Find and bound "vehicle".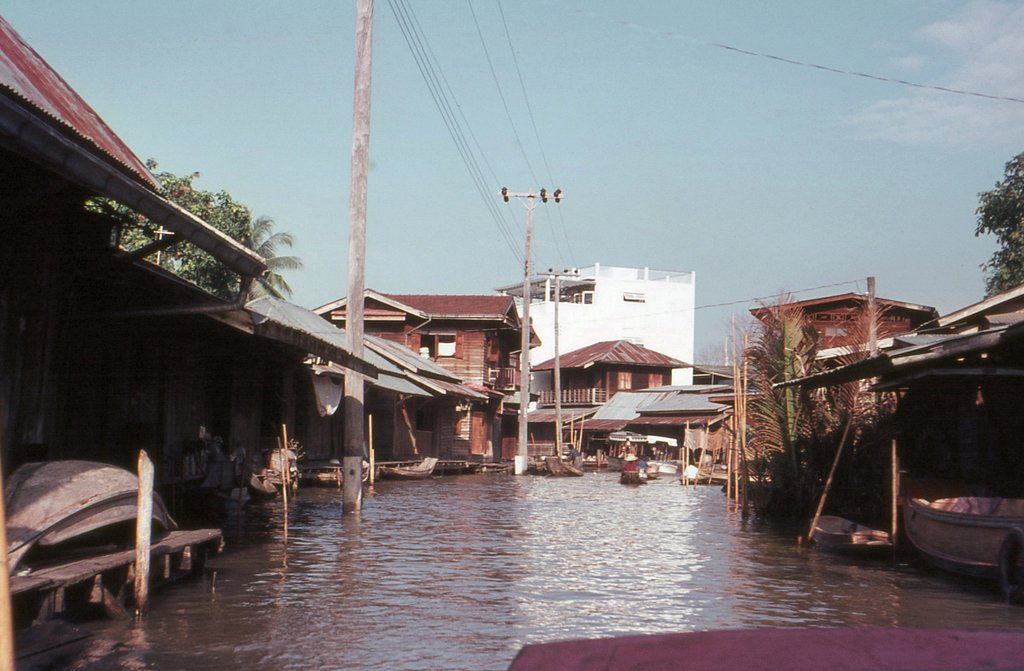
Bound: [x1=900, y1=489, x2=1023, y2=595].
